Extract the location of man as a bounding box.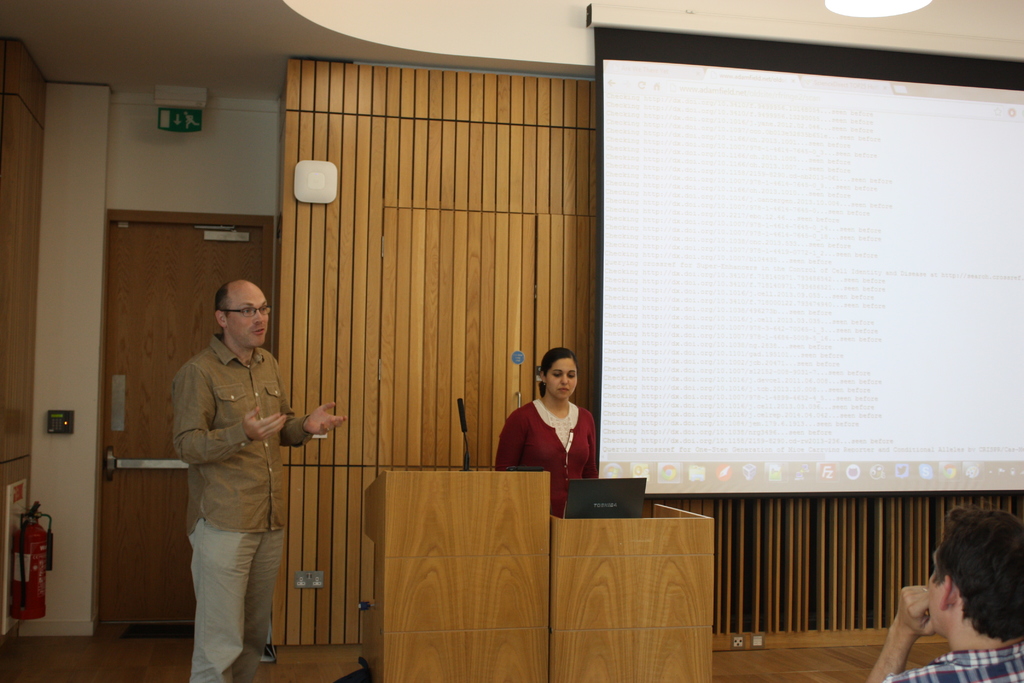
Rect(876, 499, 1023, 682).
